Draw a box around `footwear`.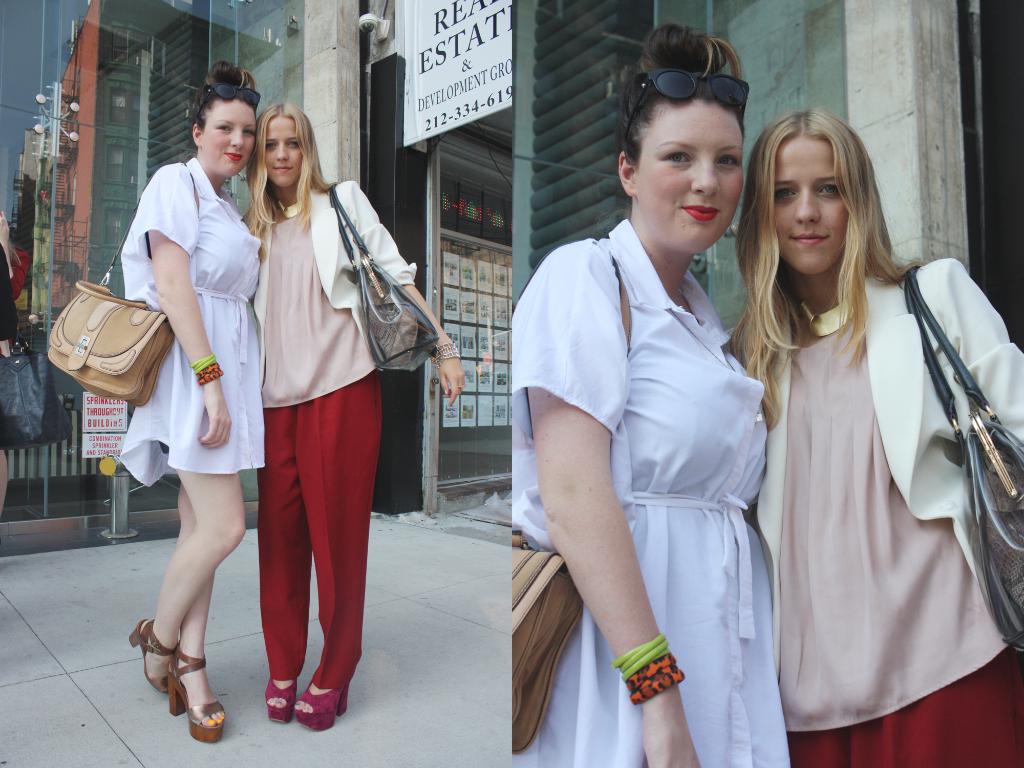
[164, 652, 227, 738].
